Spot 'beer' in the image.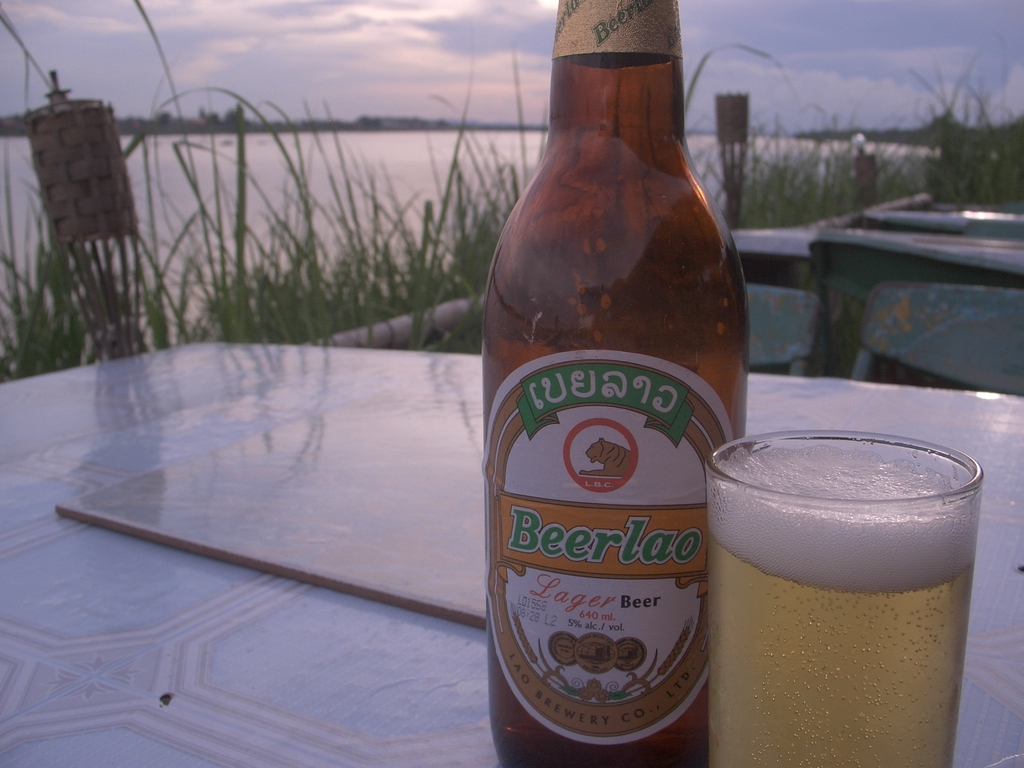
'beer' found at [708,436,973,767].
